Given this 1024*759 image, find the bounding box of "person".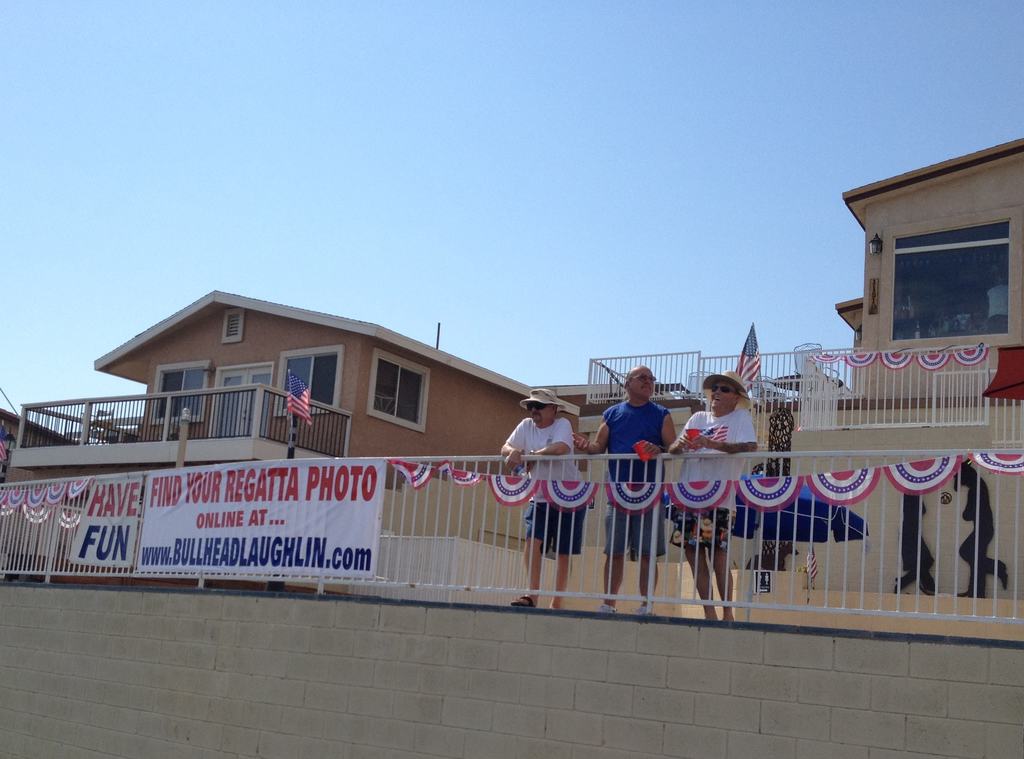
left=499, top=388, right=582, bottom=613.
